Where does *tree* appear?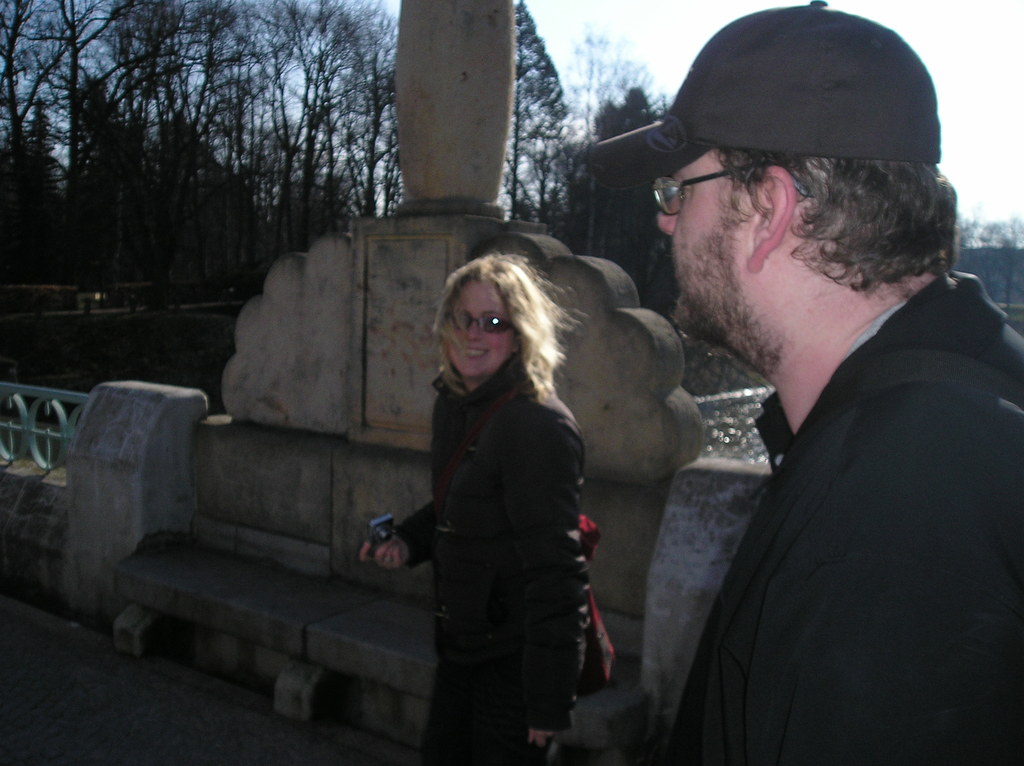
Appears at crop(987, 214, 1023, 326).
